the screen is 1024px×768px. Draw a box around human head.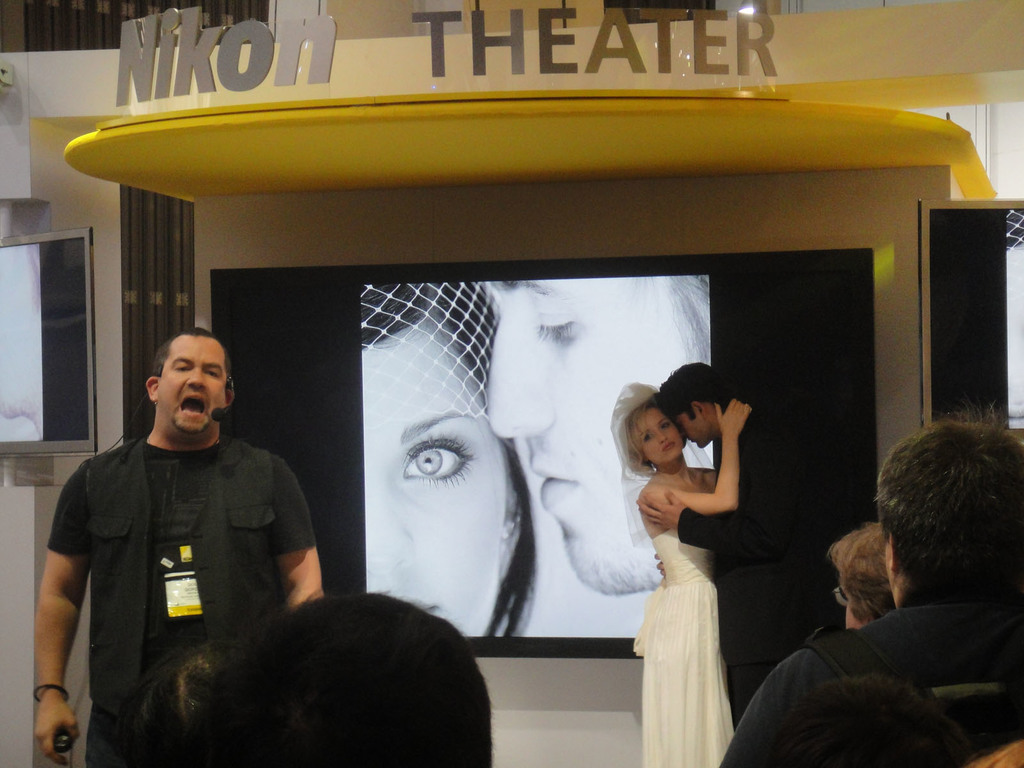
pyautogui.locateOnScreen(132, 325, 225, 436).
